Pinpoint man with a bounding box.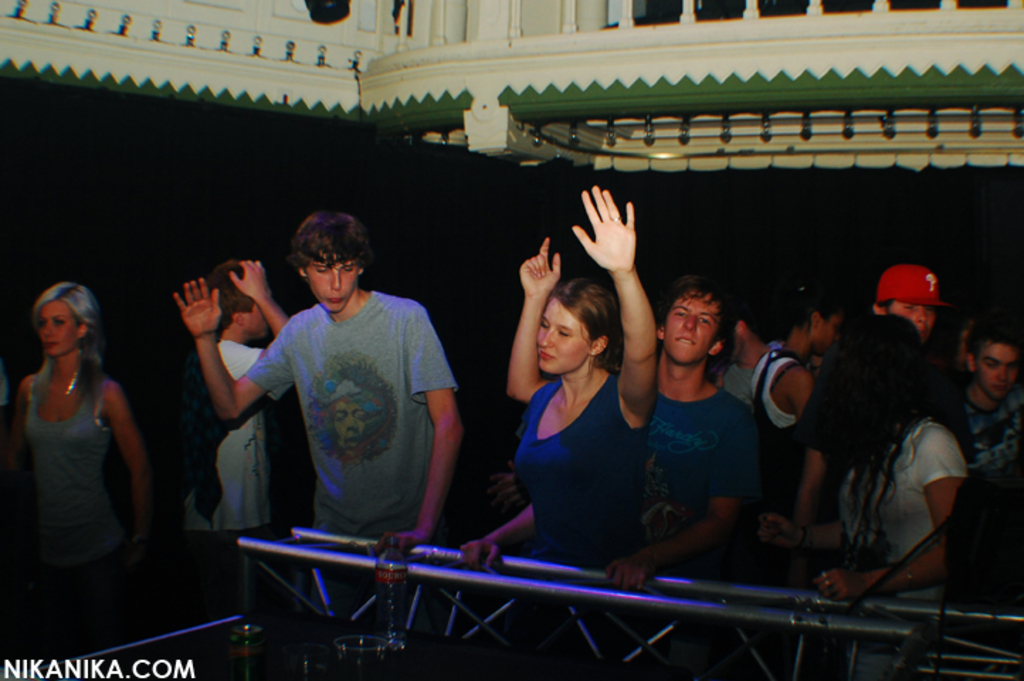
locate(506, 236, 762, 590).
